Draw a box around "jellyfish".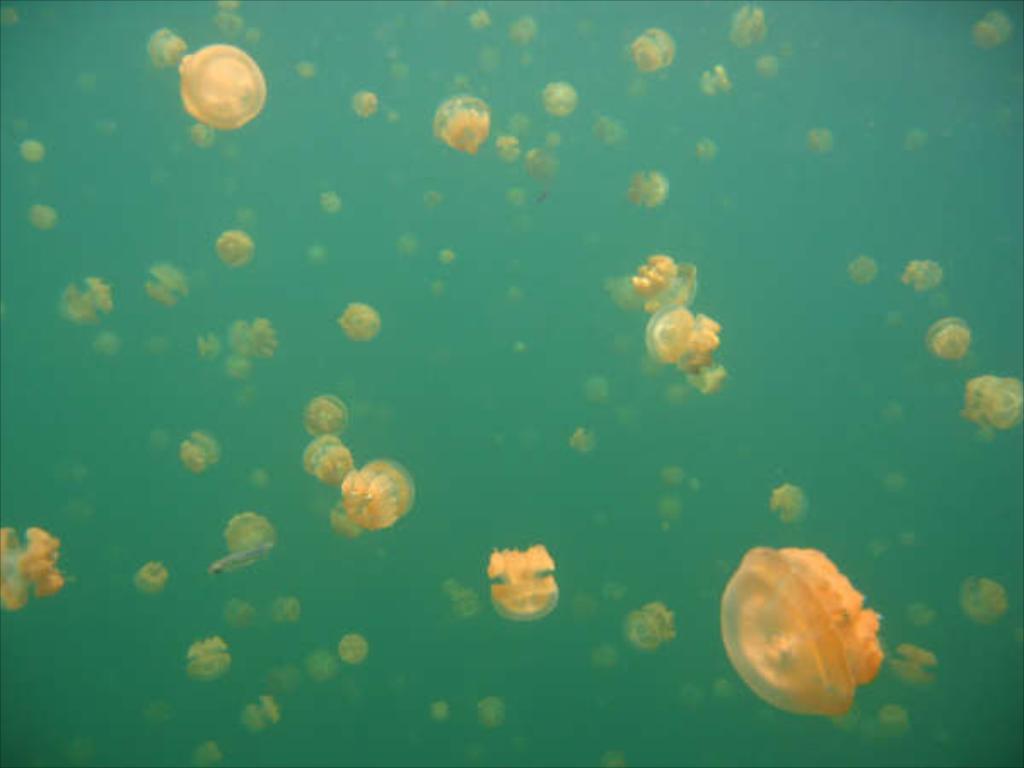
626/254/698/316.
